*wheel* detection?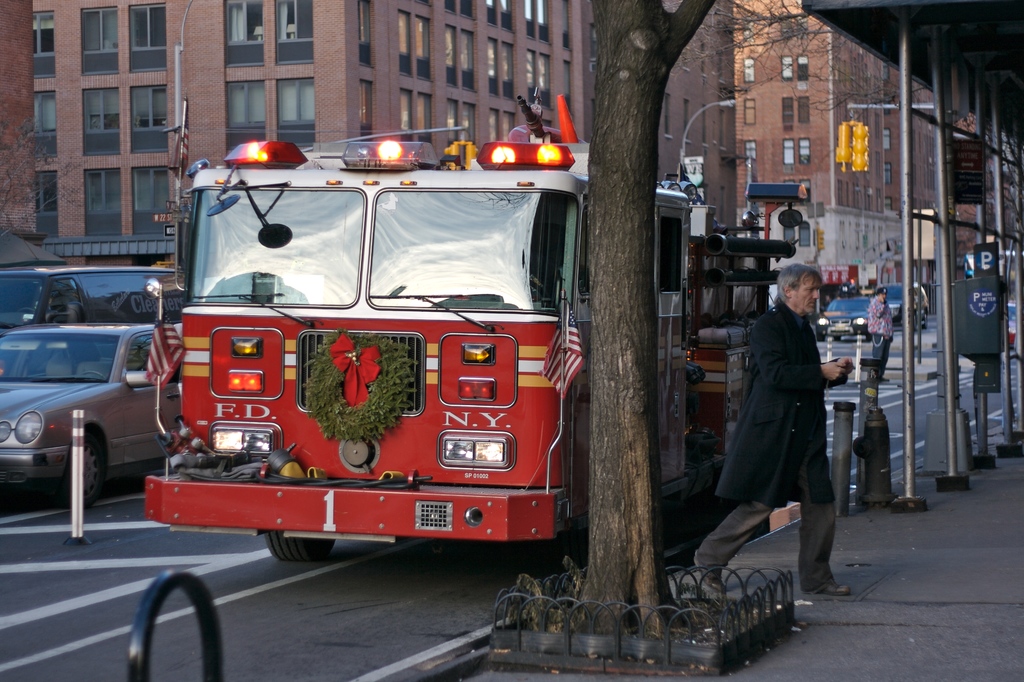
[267, 528, 336, 561]
